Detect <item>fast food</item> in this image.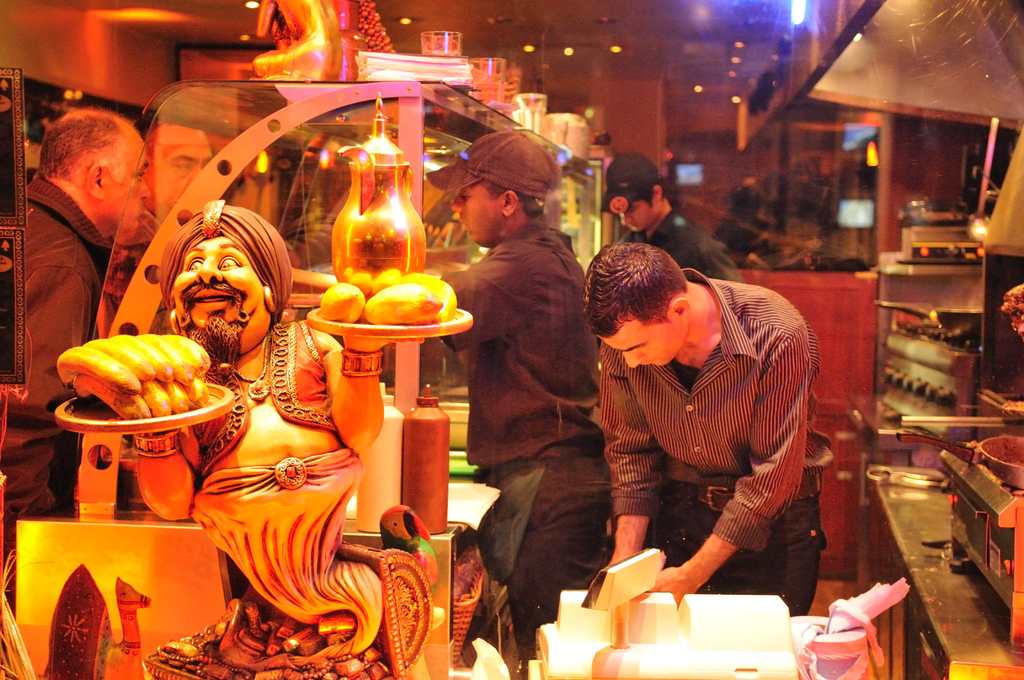
Detection: bbox=(345, 275, 455, 336).
